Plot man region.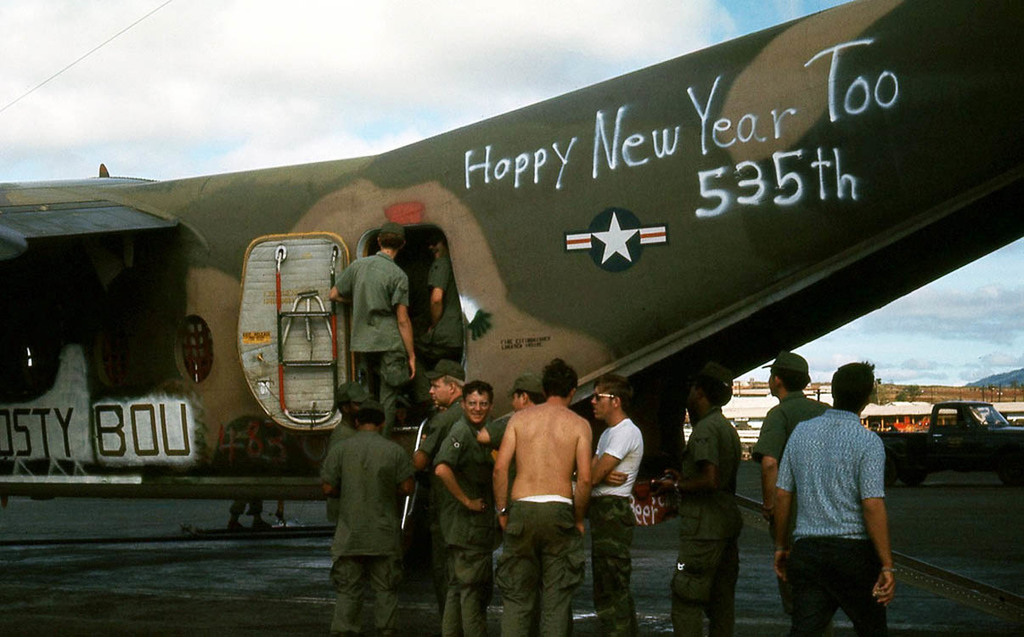
Plotted at 473 370 548 470.
